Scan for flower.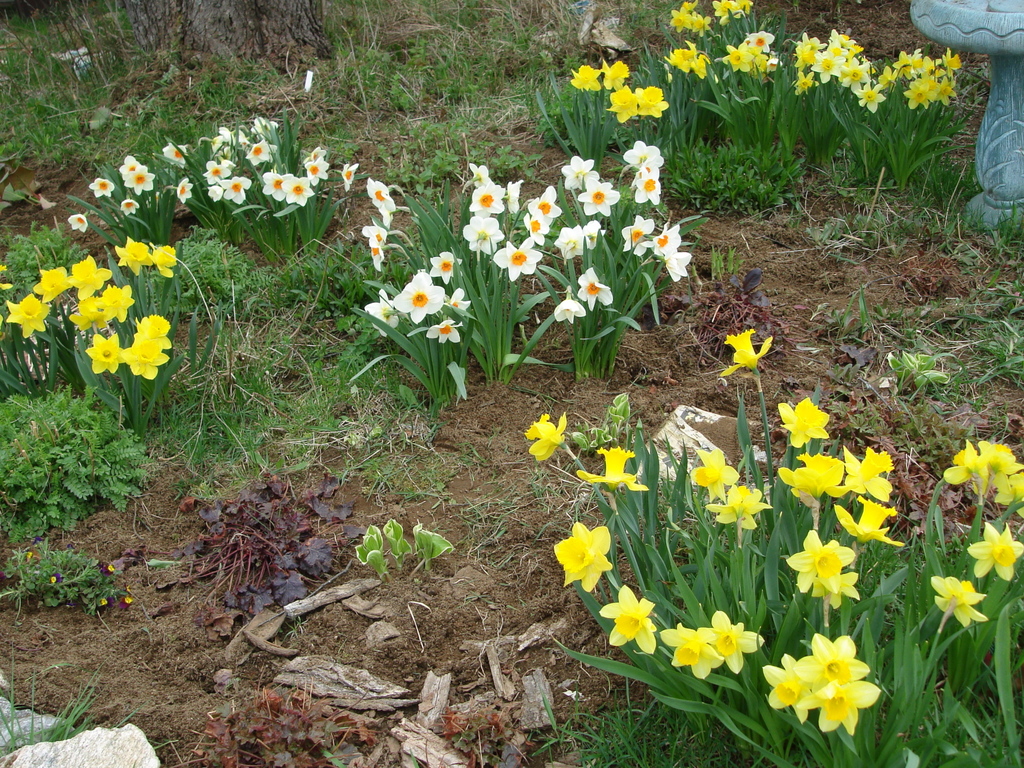
Scan result: [367, 179, 392, 214].
